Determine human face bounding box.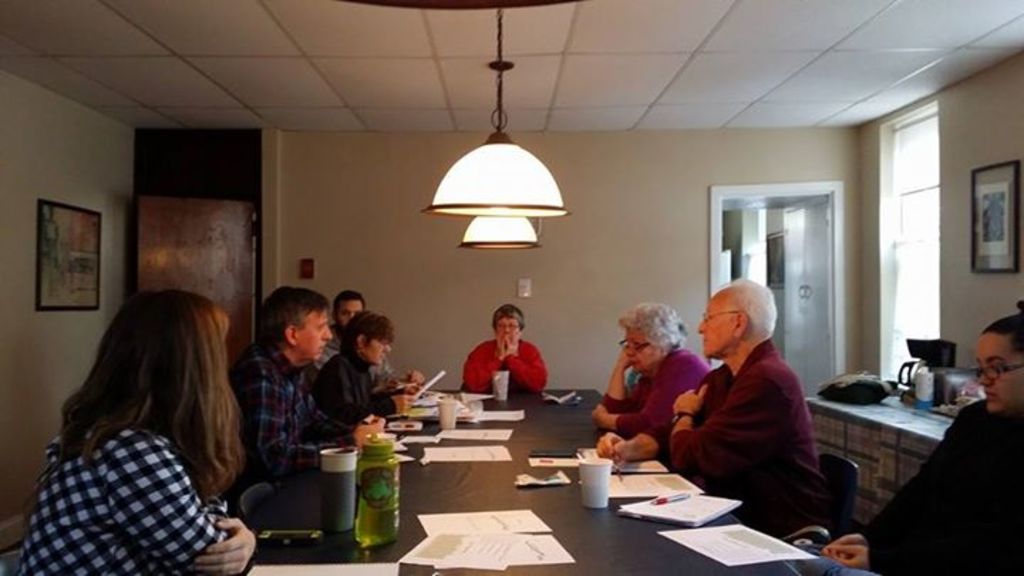
Determined: locate(697, 299, 738, 357).
